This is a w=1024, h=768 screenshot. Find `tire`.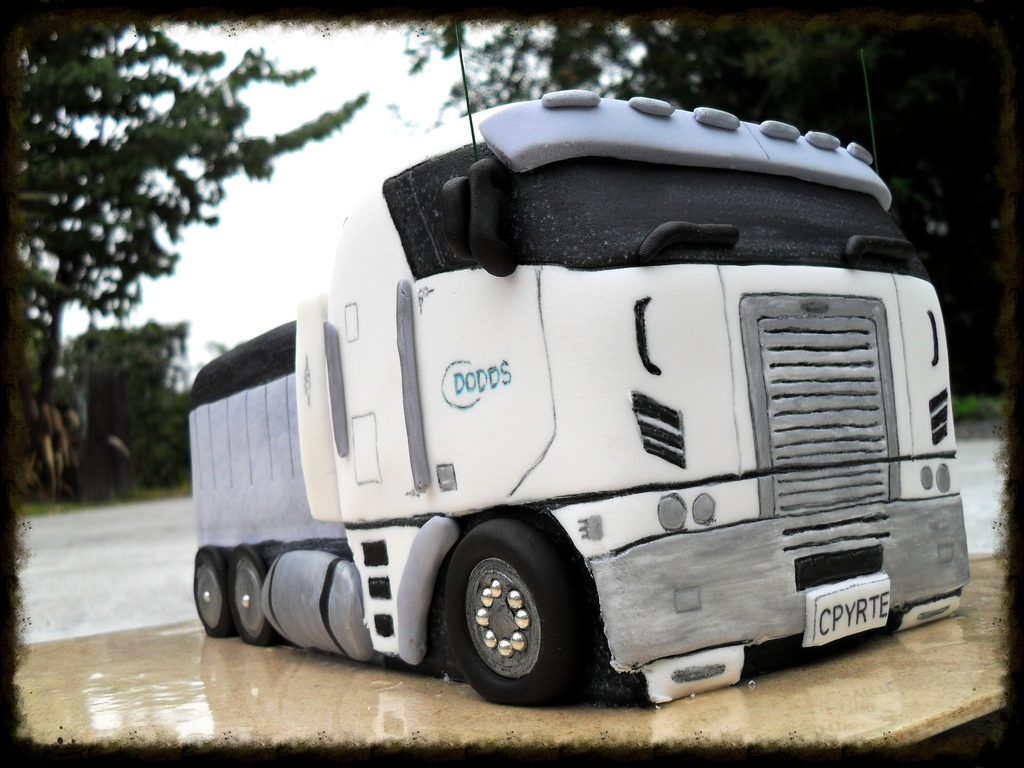
Bounding box: 195, 545, 228, 639.
